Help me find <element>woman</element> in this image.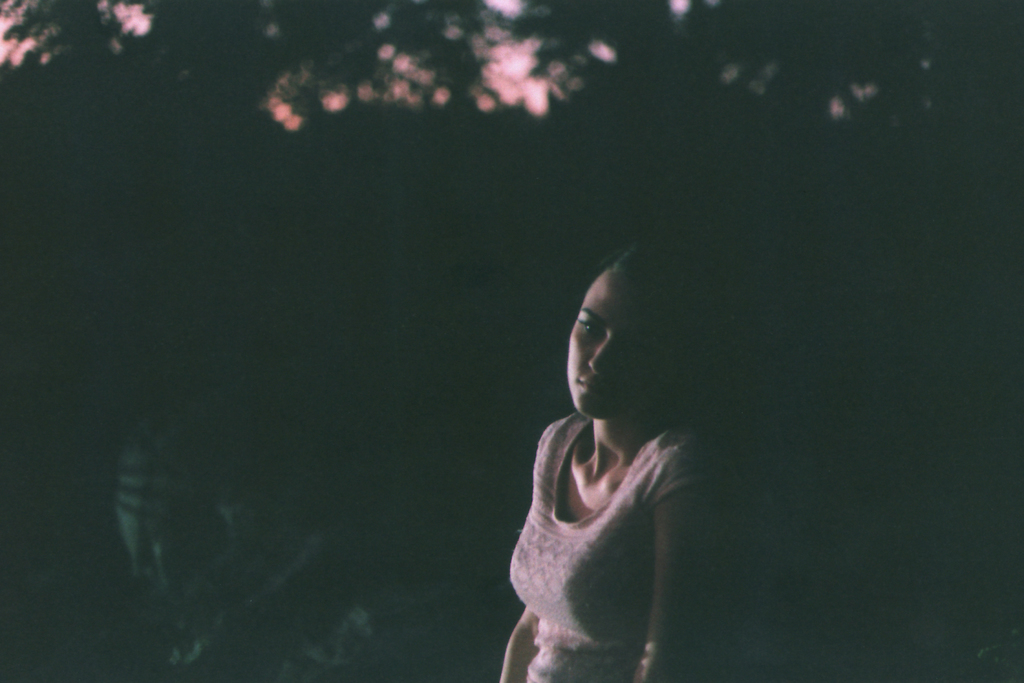
Found it: <bbox>496, 242, 785, 682</bbox>.
